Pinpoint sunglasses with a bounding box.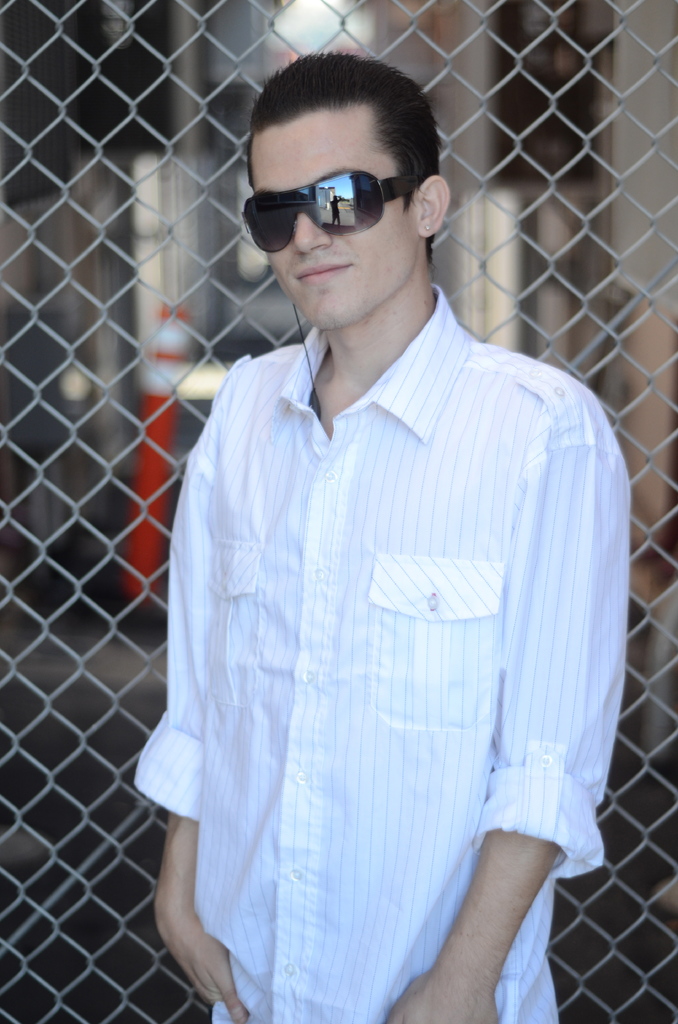
detection(240, 168, 417, 252).
